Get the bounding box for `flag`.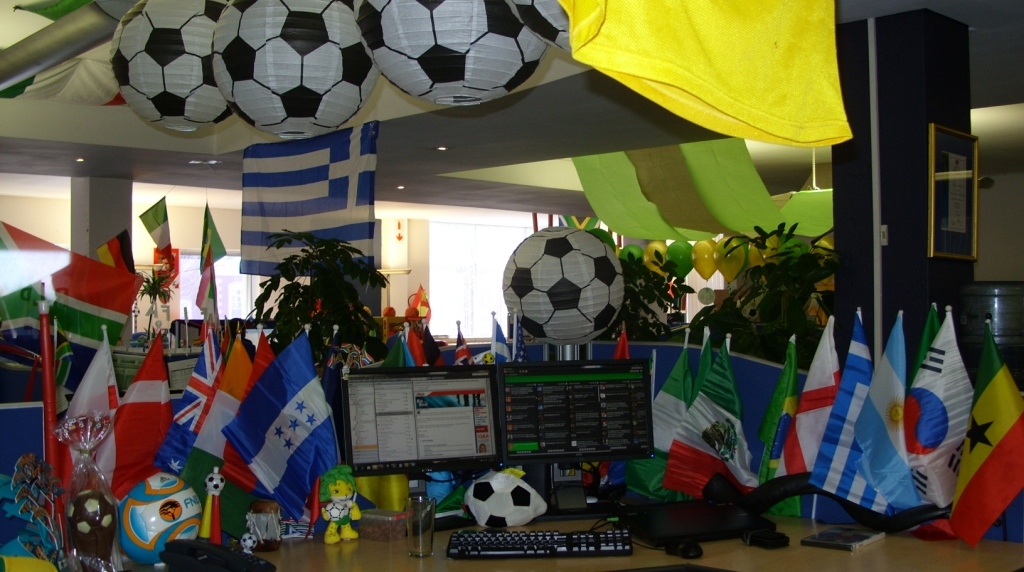
[383,321,410,371].
